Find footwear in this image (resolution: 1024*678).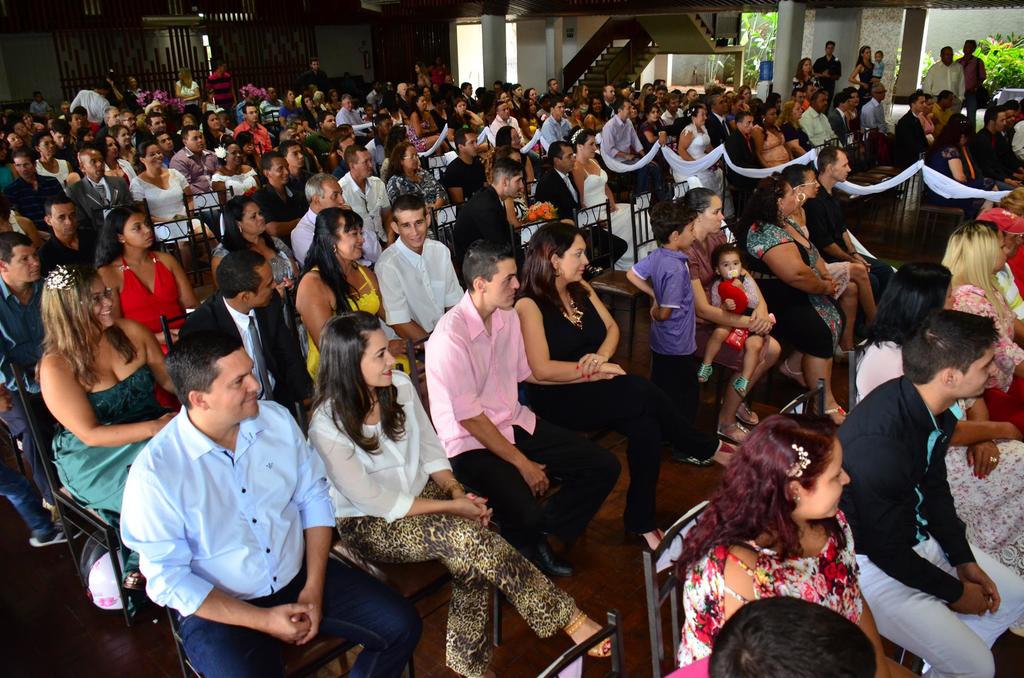
pyautogui.locateOnScreen(826, 406, 846, 422).
